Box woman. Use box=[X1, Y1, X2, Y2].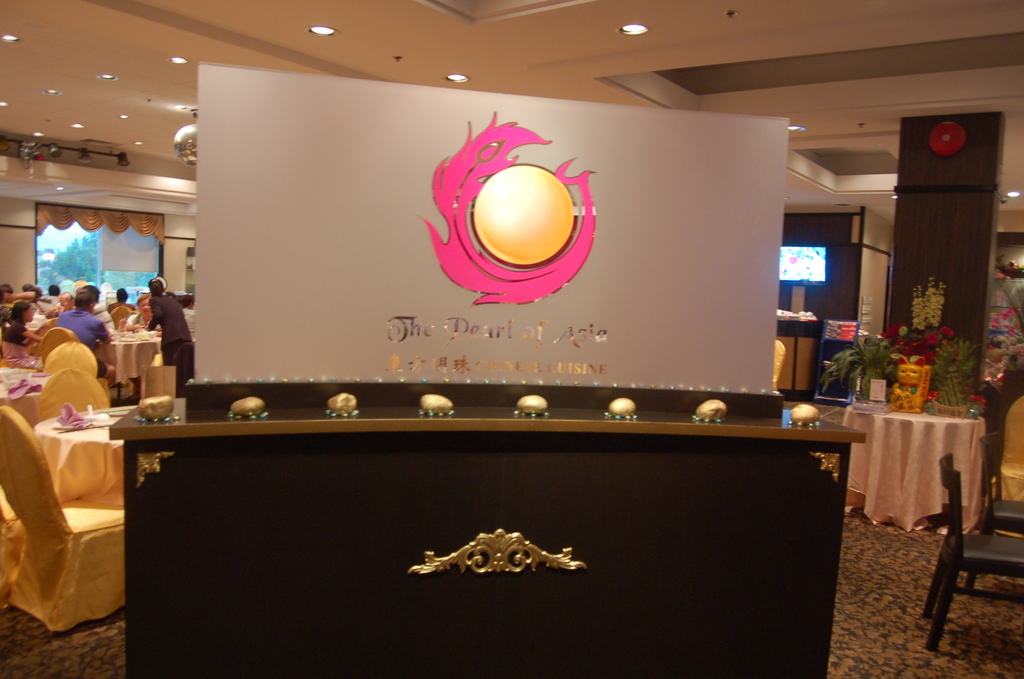
box=[141, 279, 193, 366].
